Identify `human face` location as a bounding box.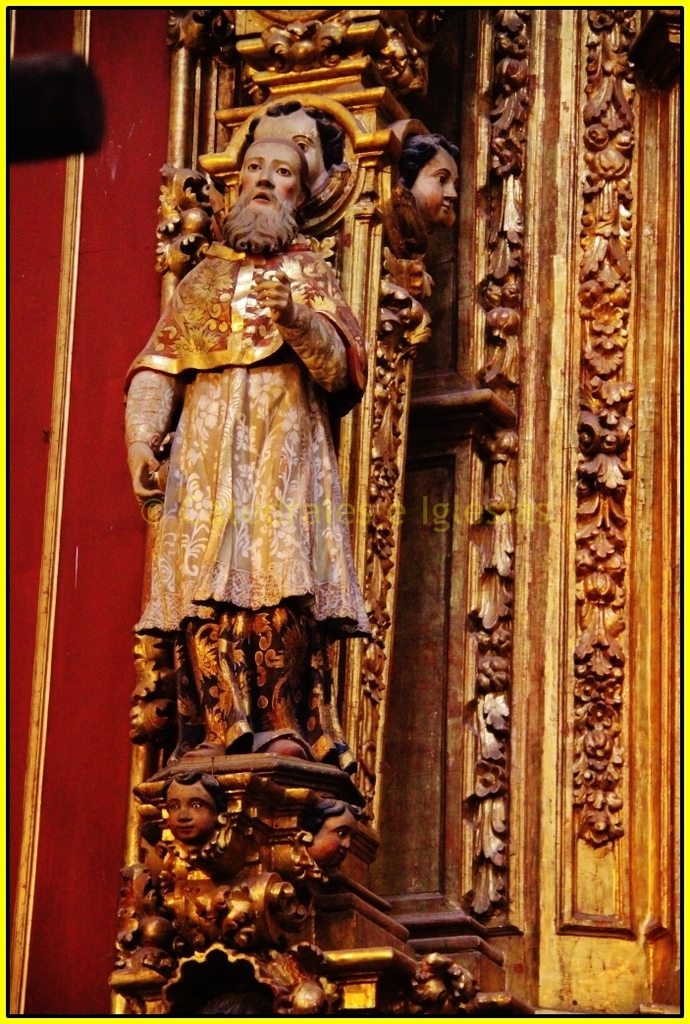
169 781 213 840.
